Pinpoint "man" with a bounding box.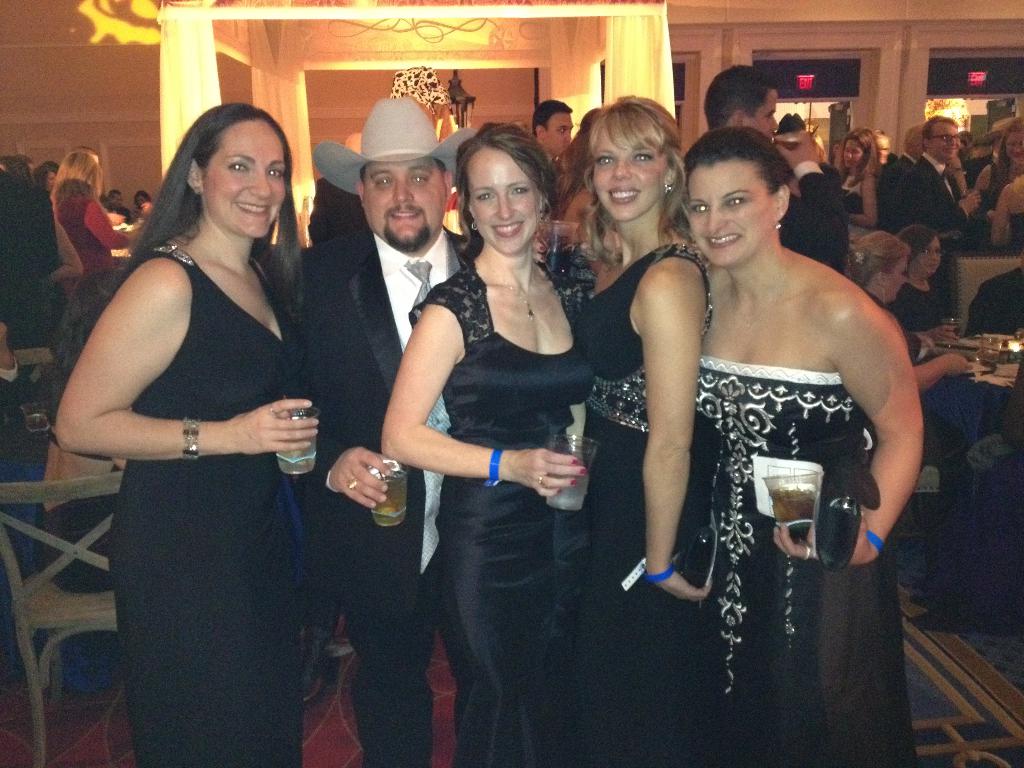
crop(540, 90, 575, 161).
